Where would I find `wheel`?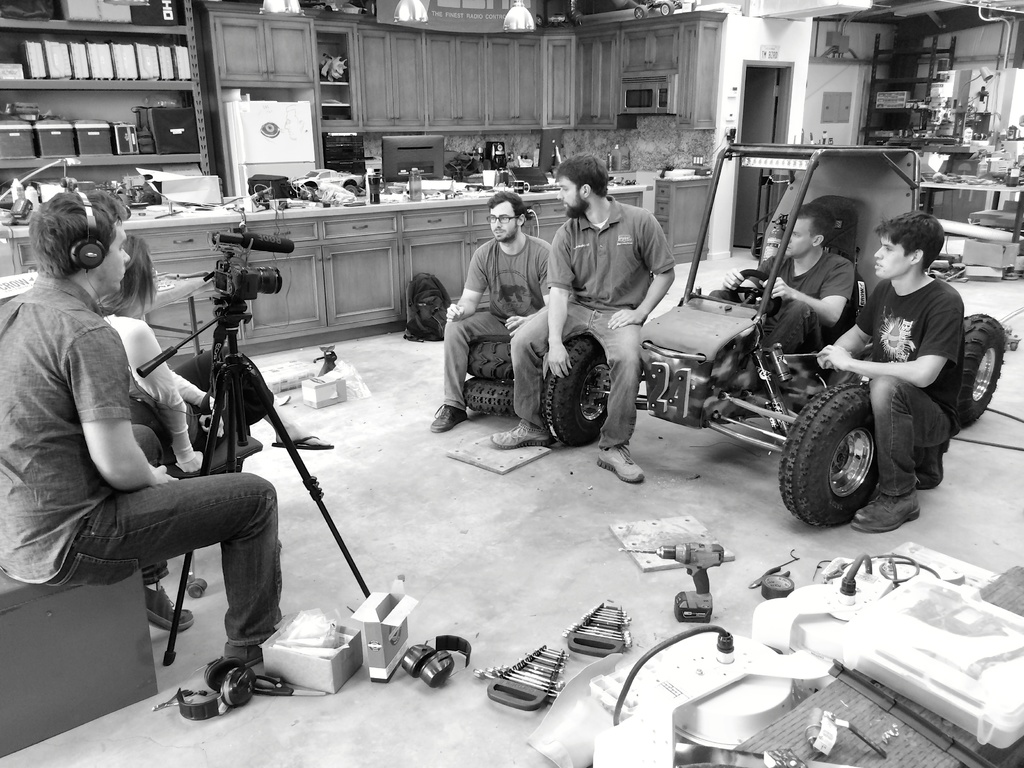
At detection(465, 342, 511, 380).
